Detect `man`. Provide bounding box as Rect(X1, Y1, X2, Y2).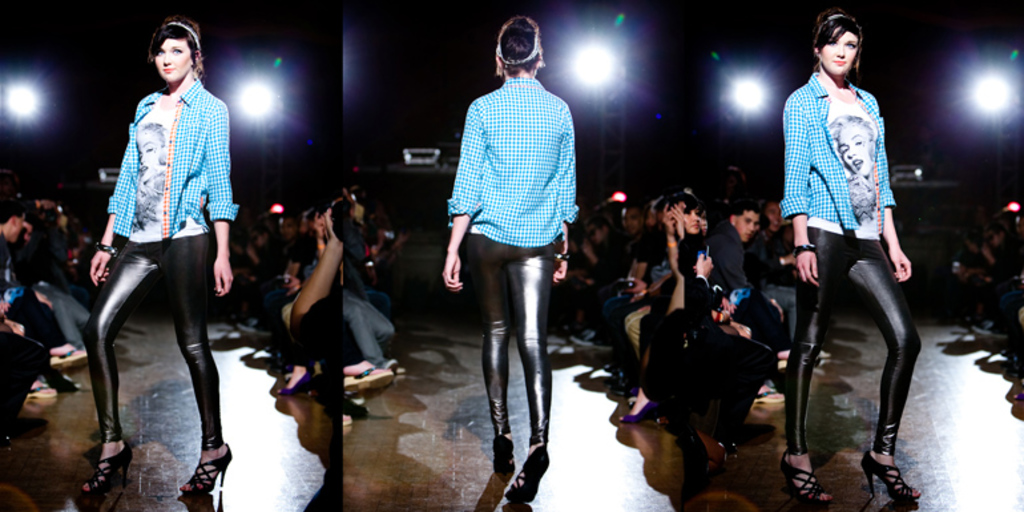
Rect(706, 206, 790, 370).
